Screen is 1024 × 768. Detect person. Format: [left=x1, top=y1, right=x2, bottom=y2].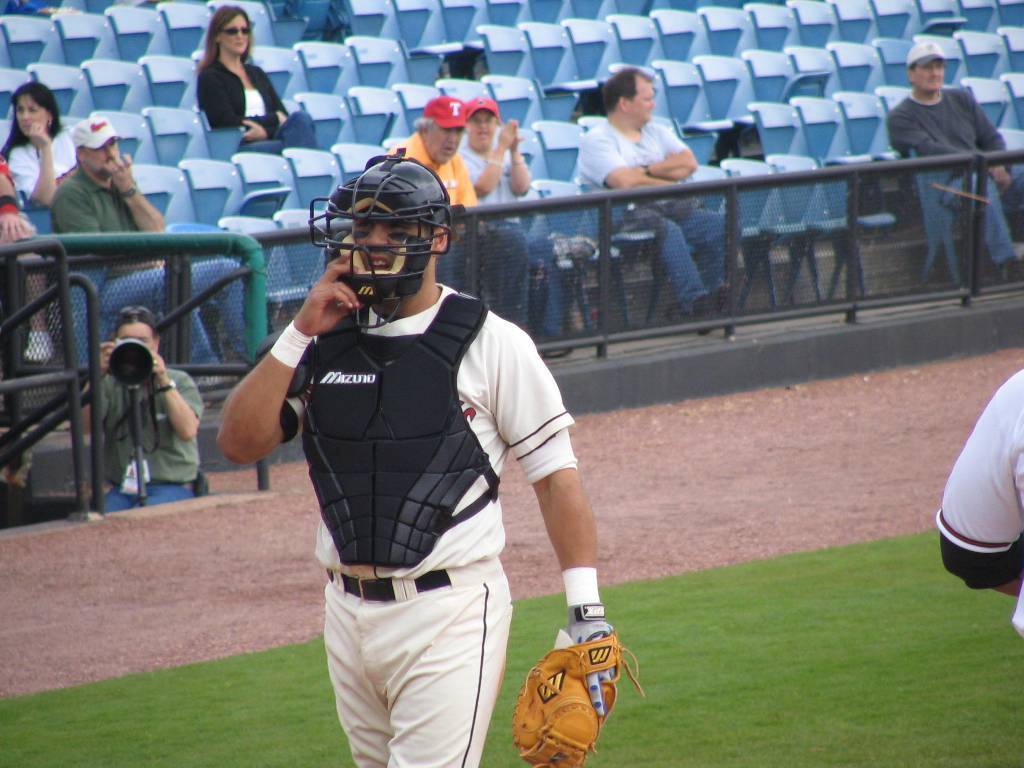
[left=934, top=367, right=1023, bottom=641].
